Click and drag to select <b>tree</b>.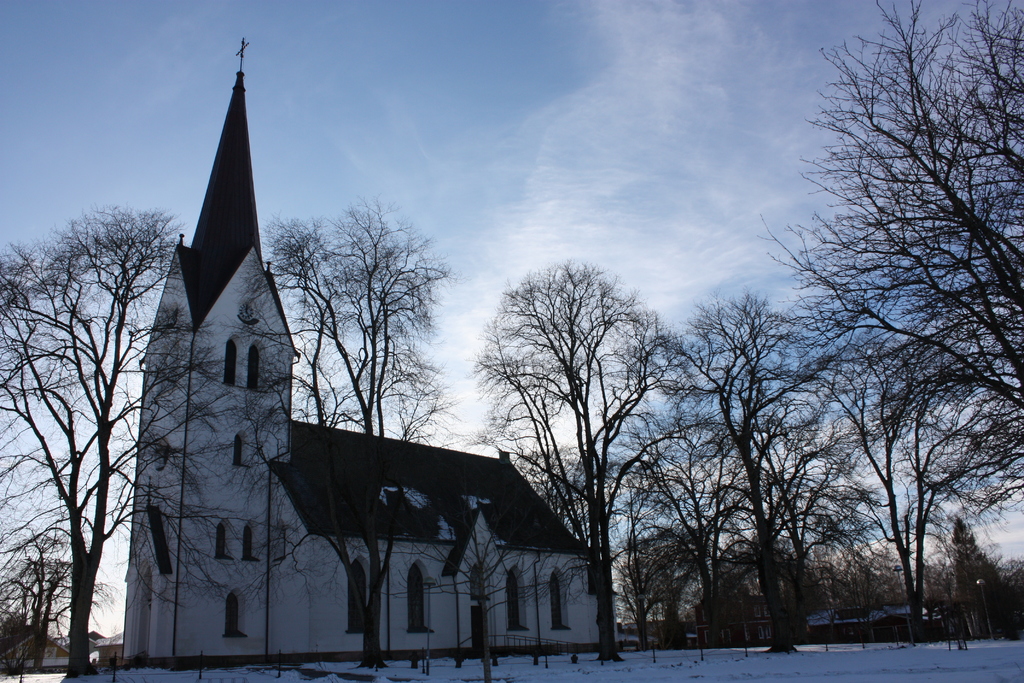
Selection: pyautogui.locateOnScreen(779, 340, 1023, 647).
